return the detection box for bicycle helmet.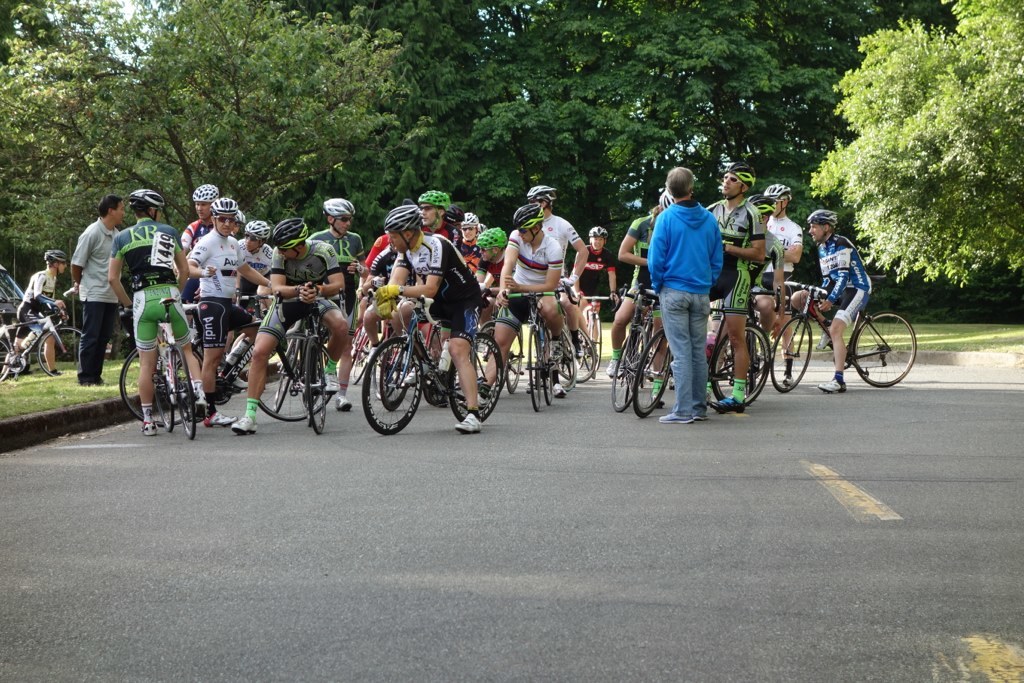
region(325, 193, 356, 219).
